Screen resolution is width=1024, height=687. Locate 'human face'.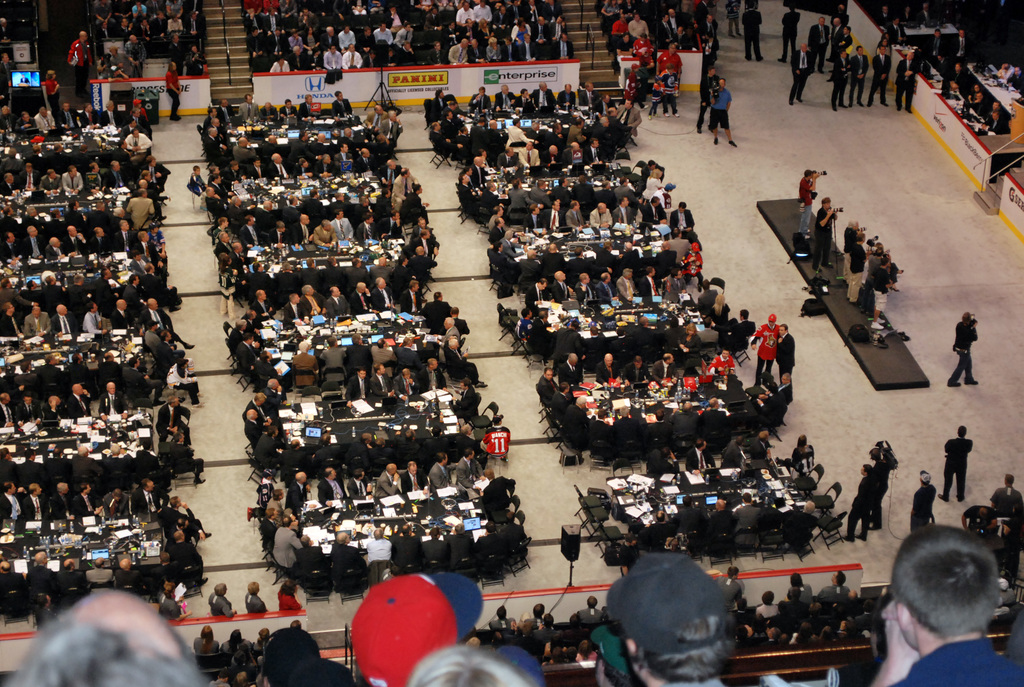
[558, 274, 566, 280].
